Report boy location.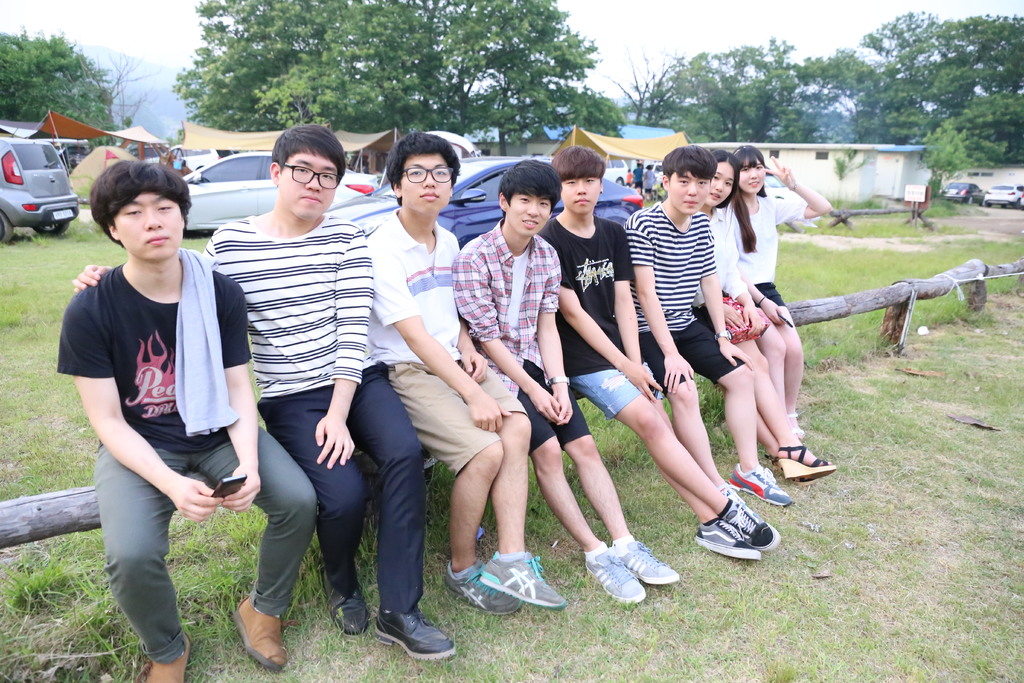
Report: locate(614, 137, 795, 521).
